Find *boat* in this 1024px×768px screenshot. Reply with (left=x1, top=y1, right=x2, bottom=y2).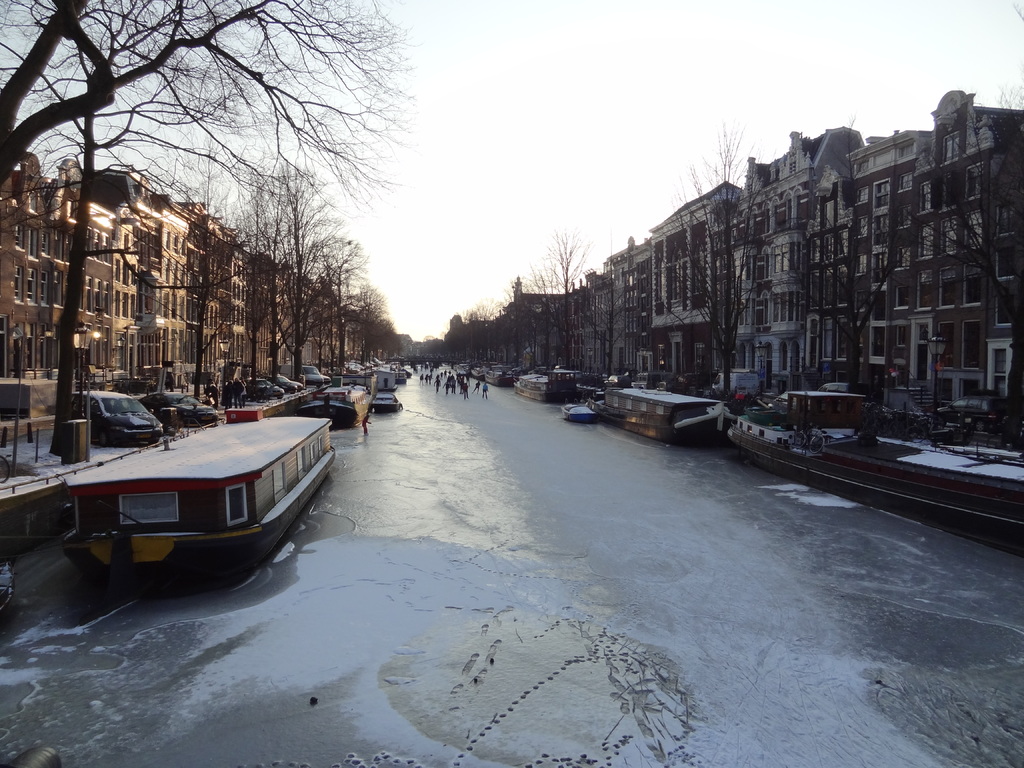
(left=304, top=380, right=372, bottom=433).
